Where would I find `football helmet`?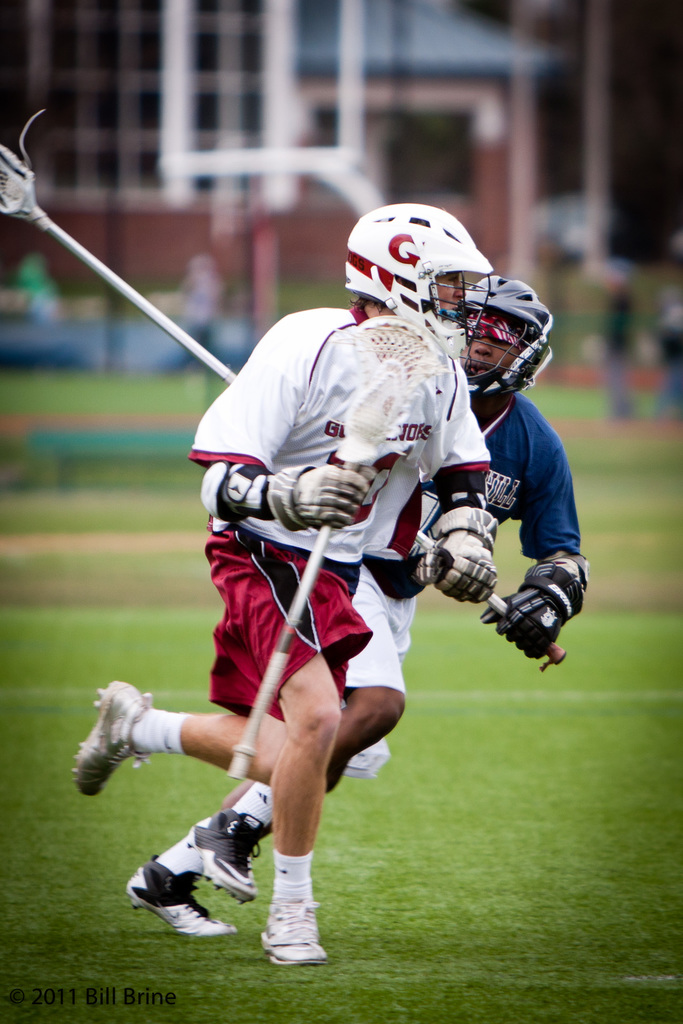
At {"x1": 458, "y1": 285, "x2": 555, "y2": 433}.
